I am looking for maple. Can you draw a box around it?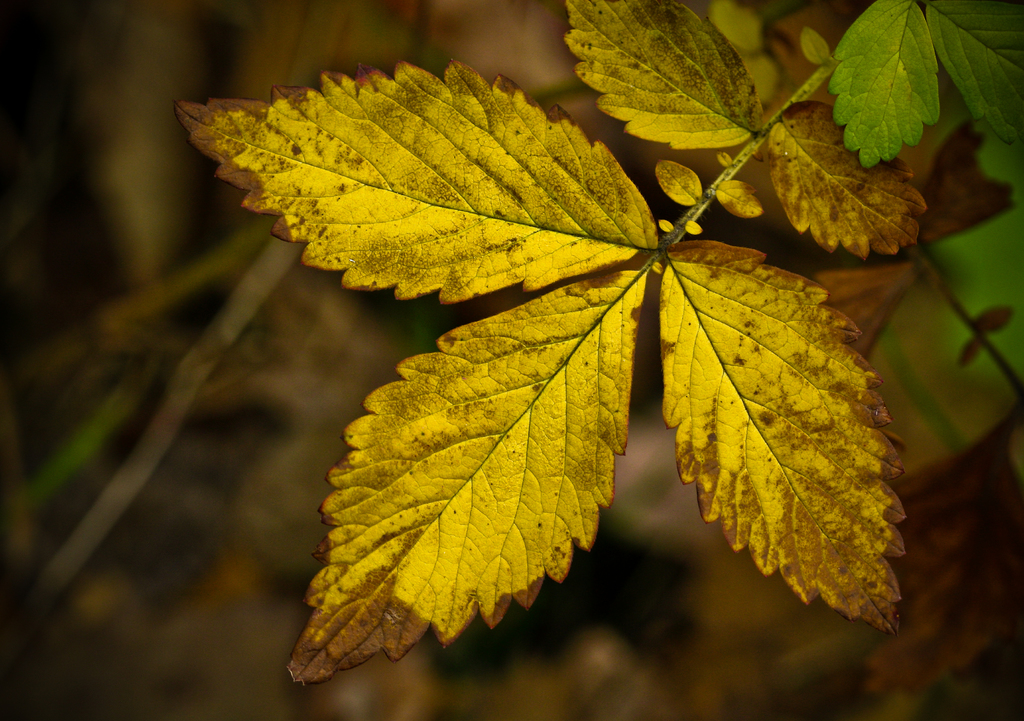
Sure, the bounding box is x1=170, y1=0, x2=1023, y2=686.
